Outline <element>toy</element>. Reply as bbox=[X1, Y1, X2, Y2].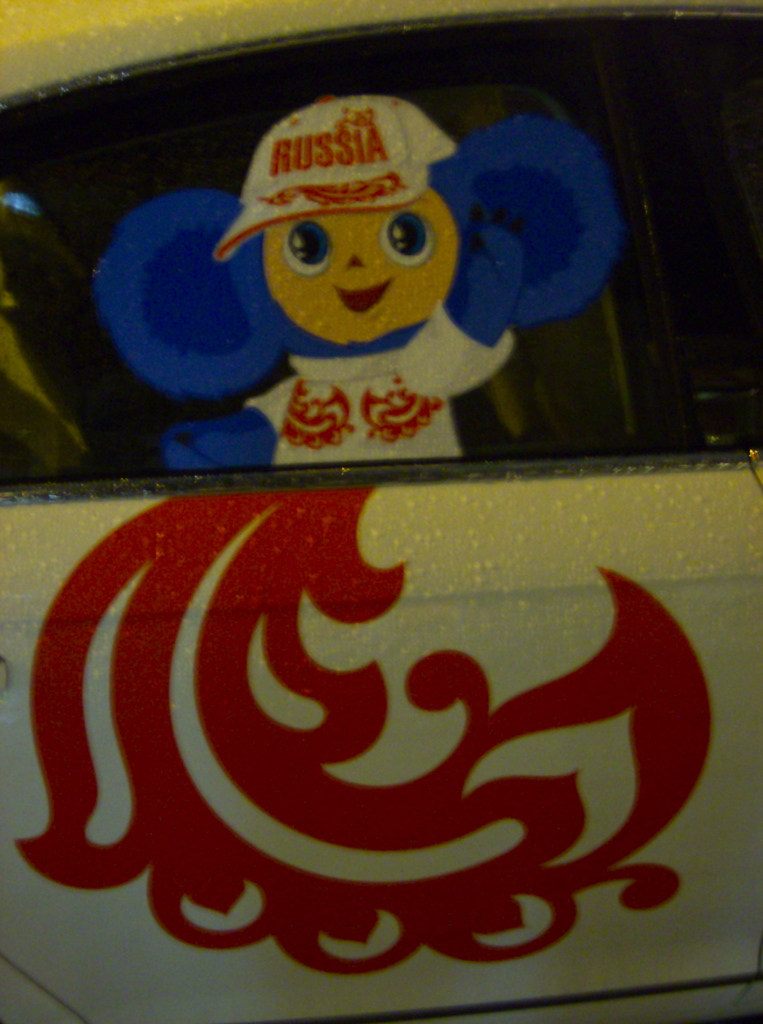
bbox=[150, 90, 581, 440].
